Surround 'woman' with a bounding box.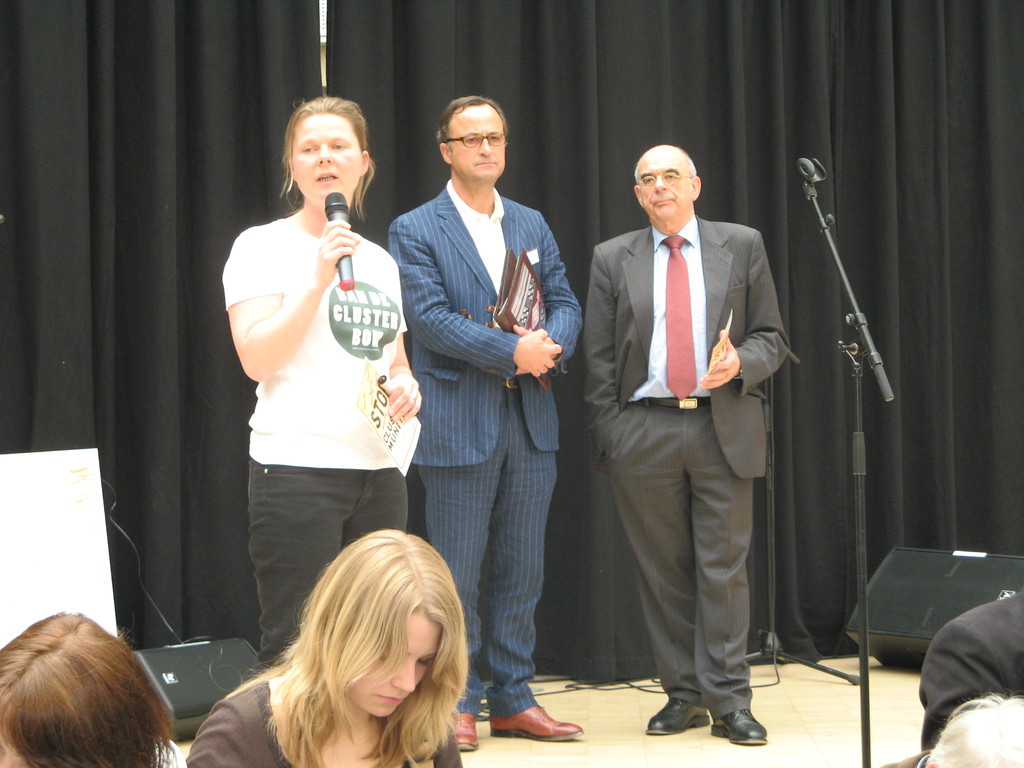
x1=0, y1=605, x2=185, y2=767.
